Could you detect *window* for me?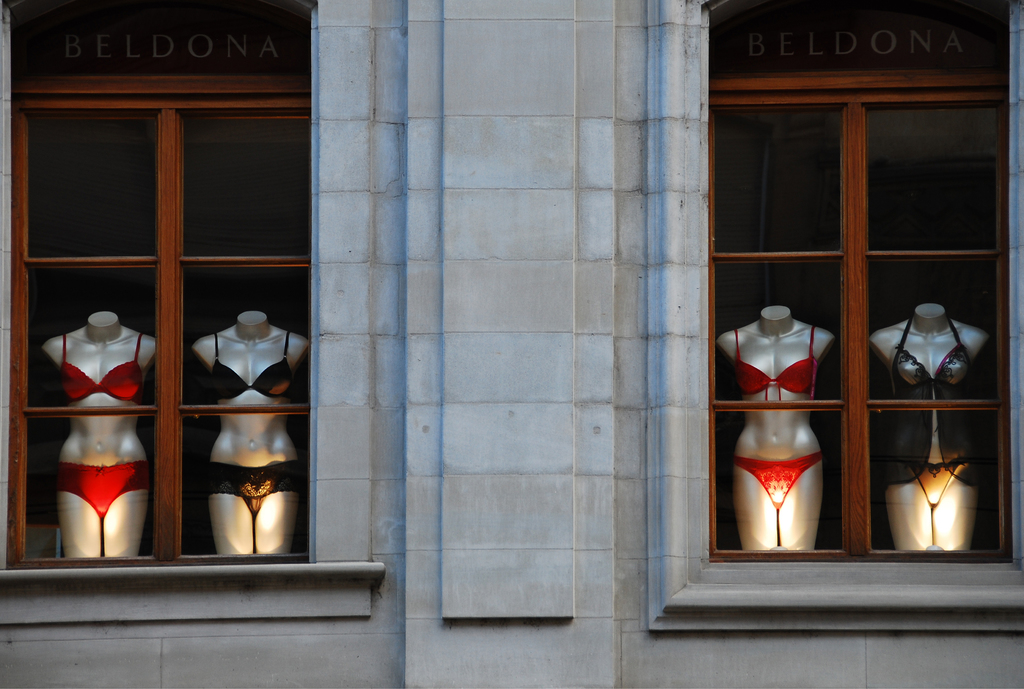
Detection result: 675, 12, 1009, 594.
